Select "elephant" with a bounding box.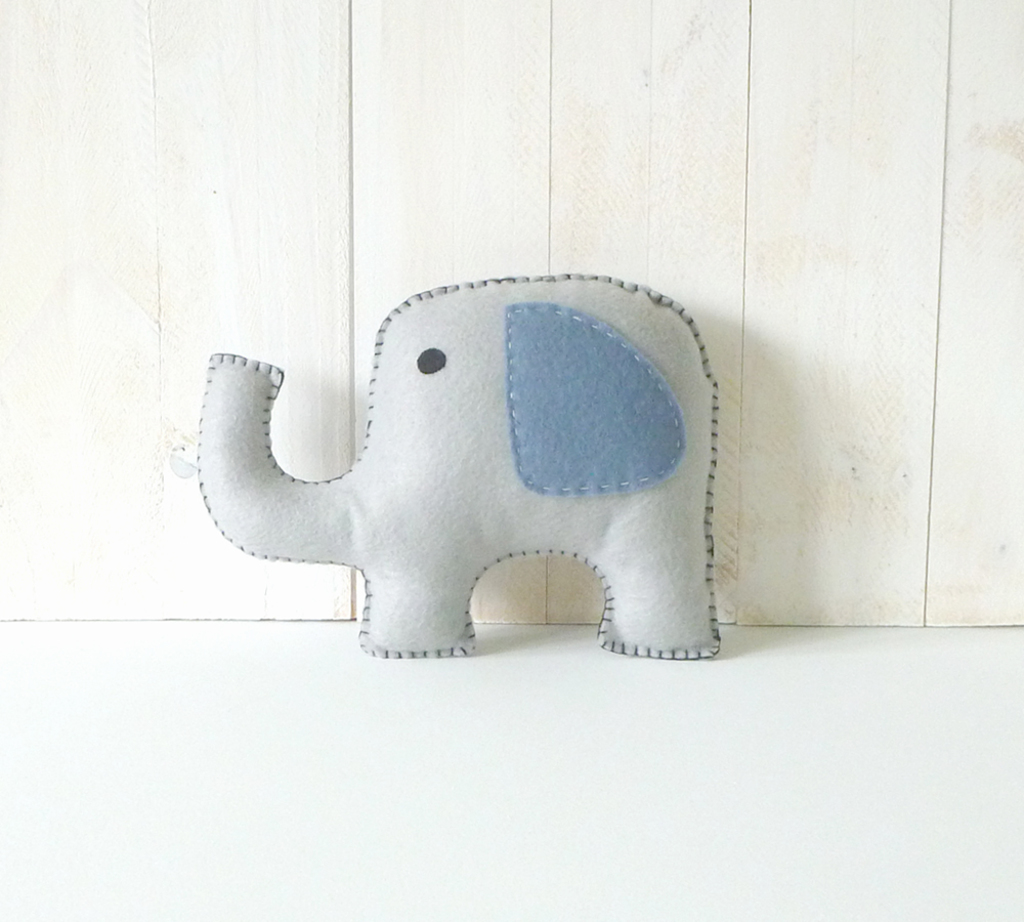
bbox(158, 259, 726, 632).
